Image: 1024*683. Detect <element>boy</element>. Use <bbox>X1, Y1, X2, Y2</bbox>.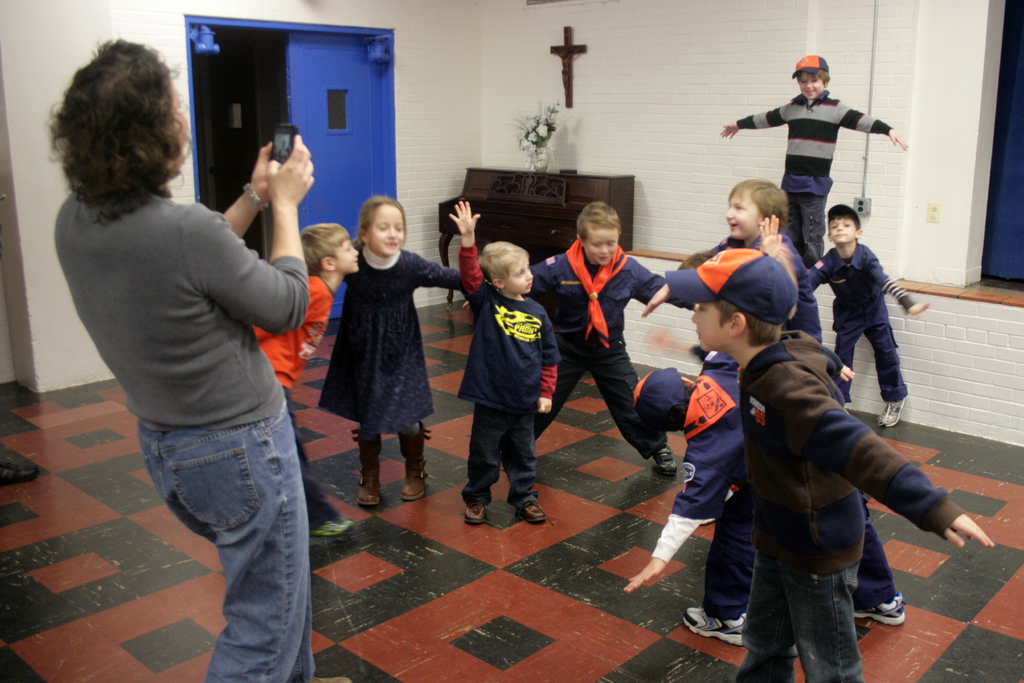
<bbox>807, 204, 929, 426</bbox>.
